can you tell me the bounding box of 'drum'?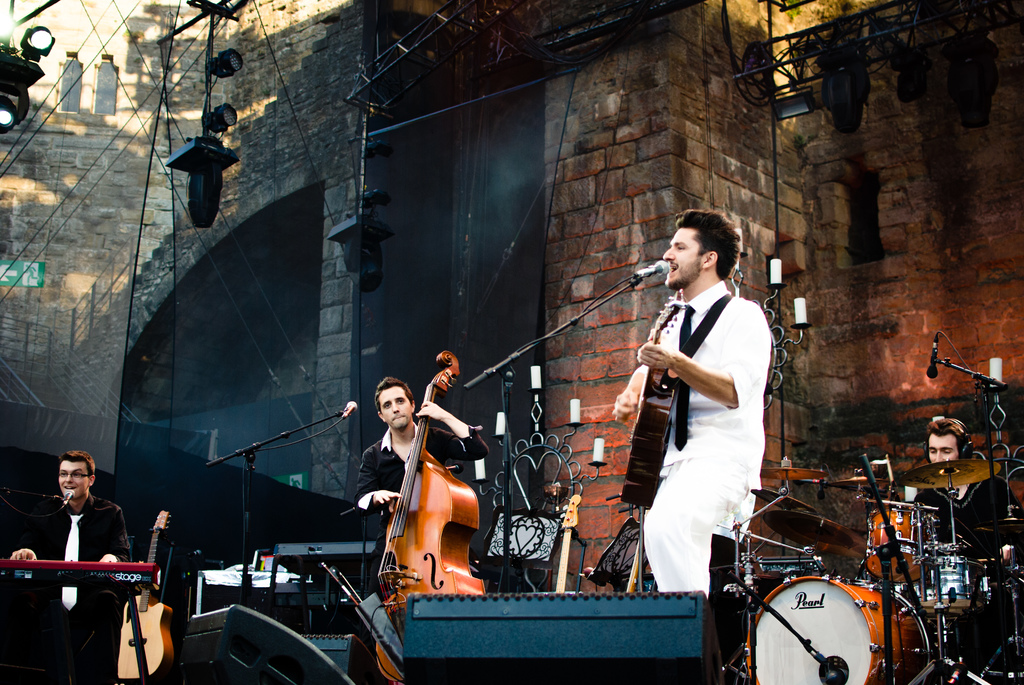
<box>743,576,938,684</box>.
